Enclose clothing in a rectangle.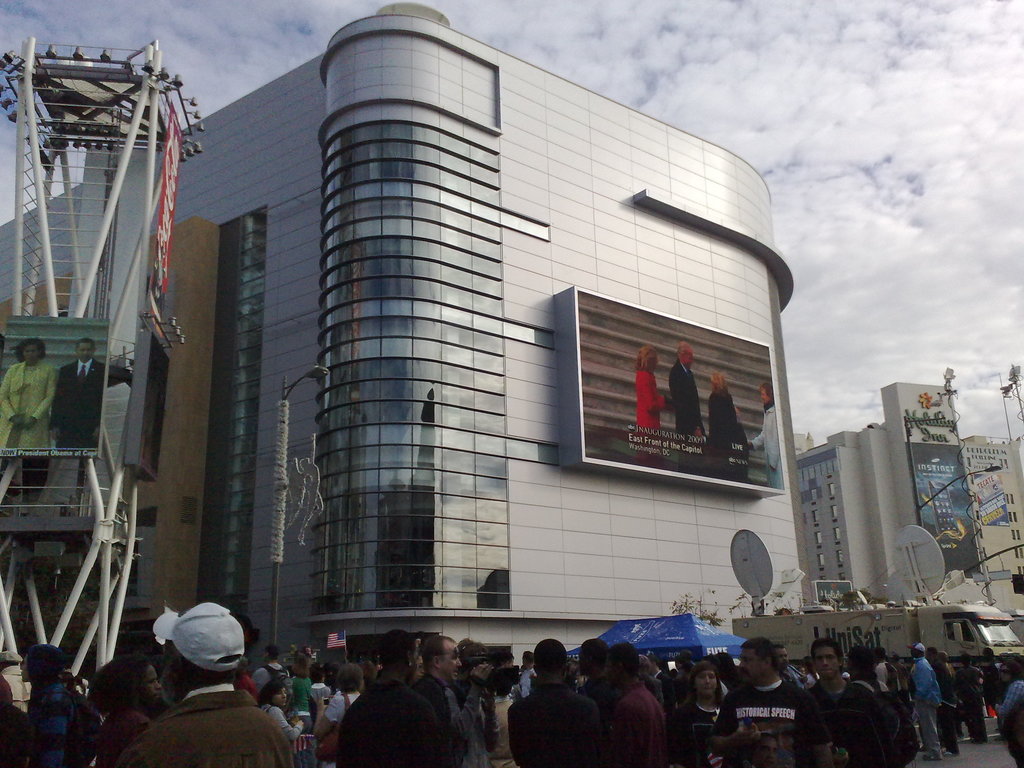
[665,362,707,442].
